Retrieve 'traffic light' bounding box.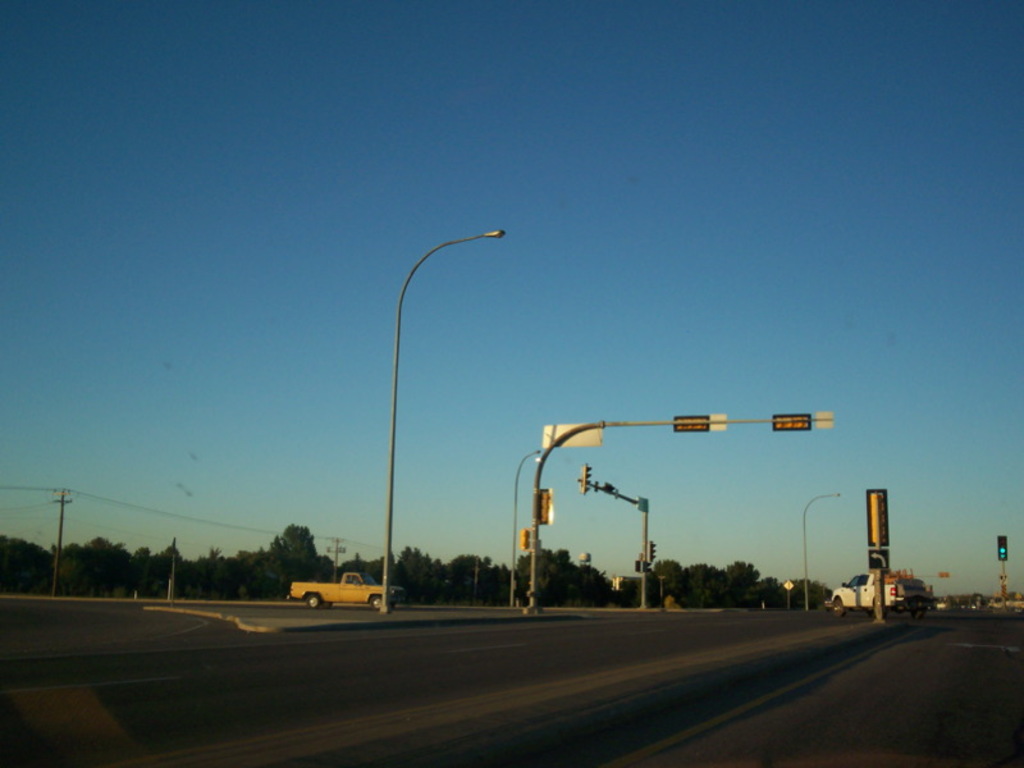
Bounding box: 539, 486, 552, 522.
